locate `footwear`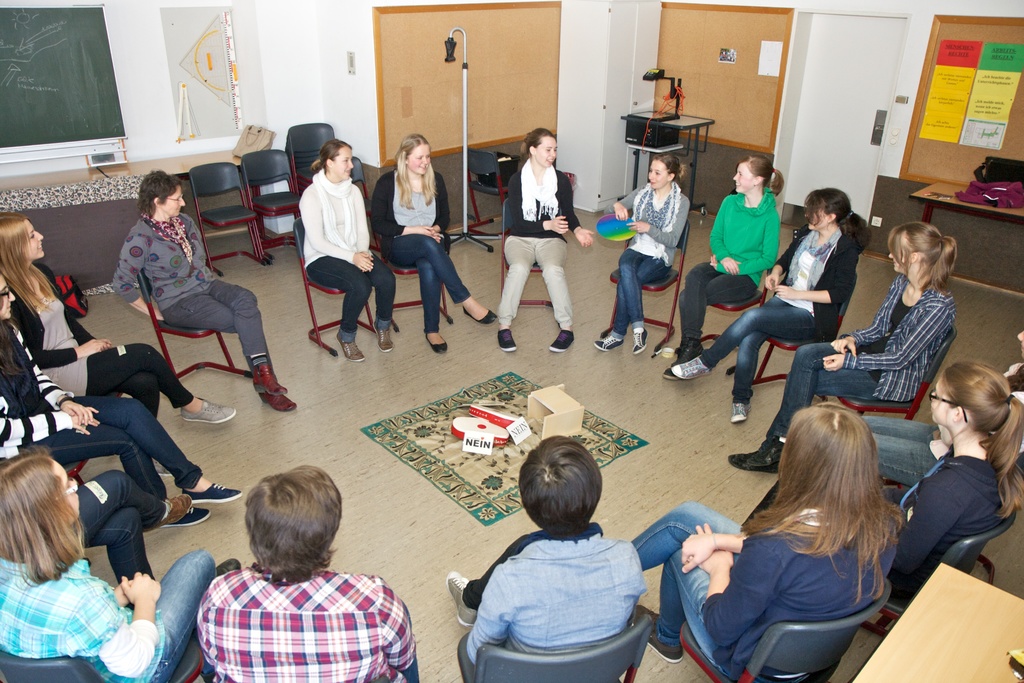
<region>546, 329, 576, 355</region>
